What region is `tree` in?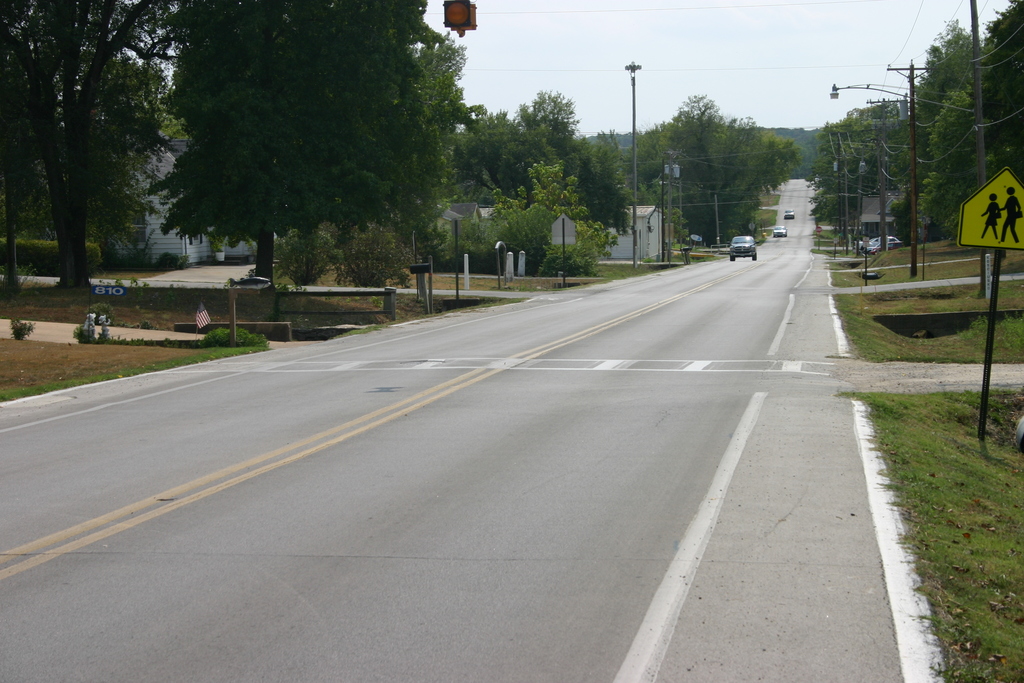
(left=264, top=223, right=335, bottom=288).
